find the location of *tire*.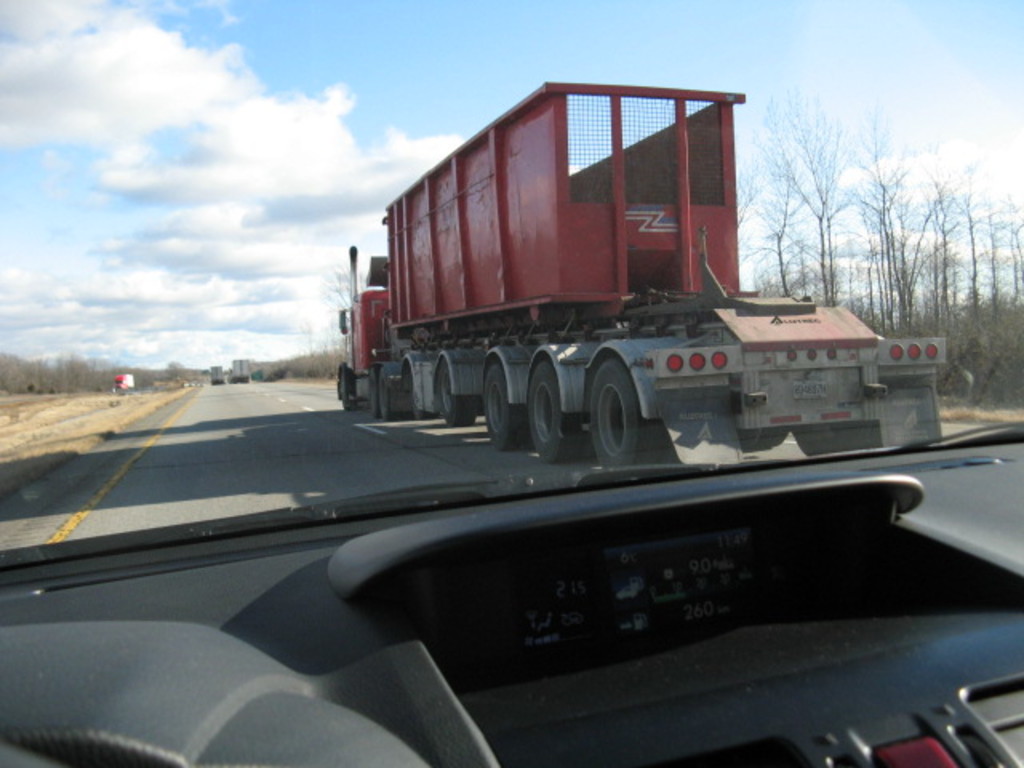
Location: pyautogui.locateOnScreen(582, 336, 653, 485).
